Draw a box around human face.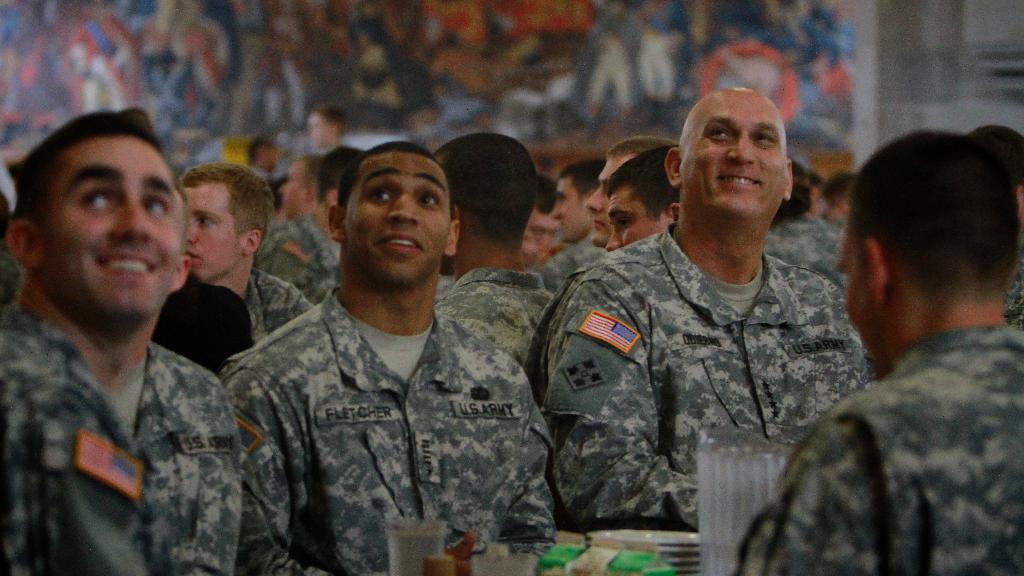
36:131:182:319.
